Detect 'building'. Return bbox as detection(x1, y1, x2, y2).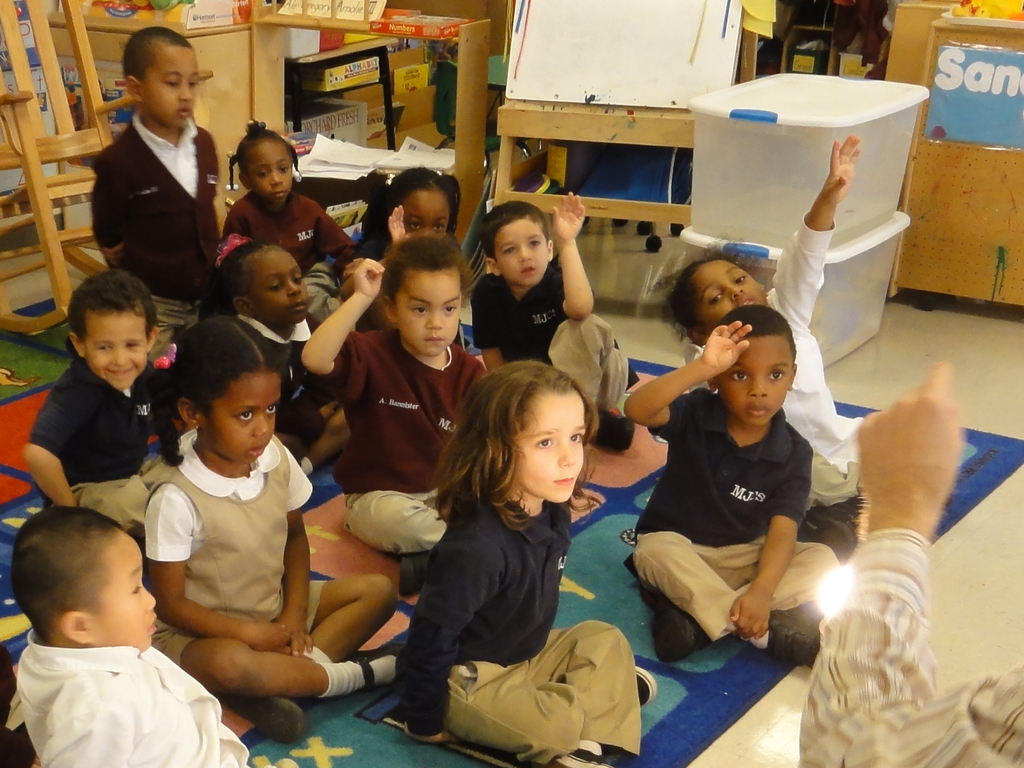
detection(0, 0, 1023, 767).
